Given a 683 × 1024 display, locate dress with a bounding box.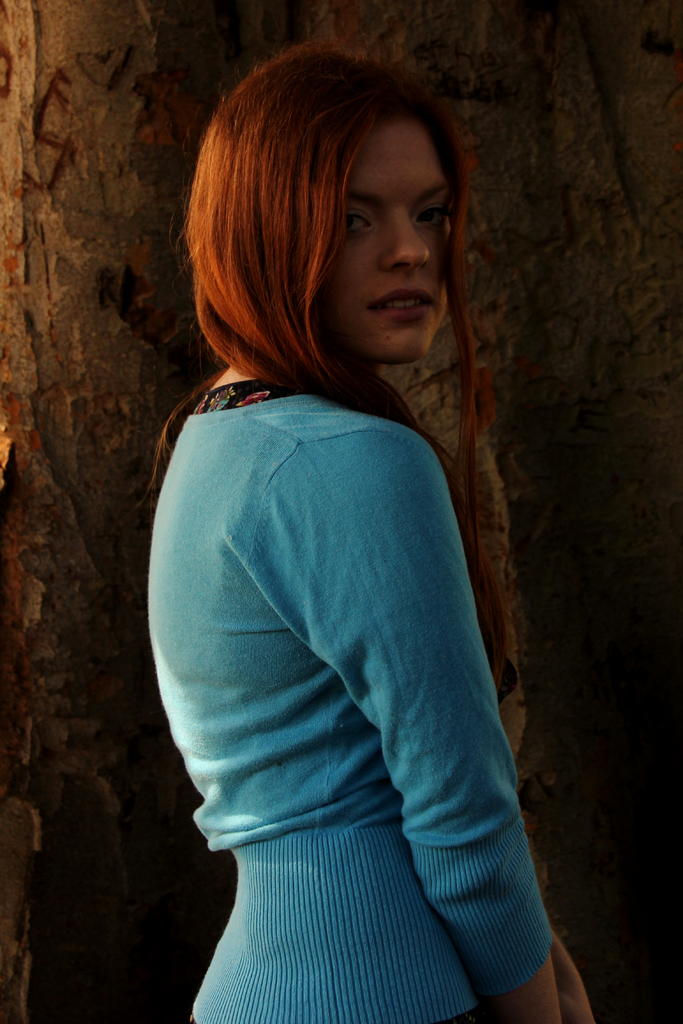
Located: box=[142, 397, 559, 1023].
